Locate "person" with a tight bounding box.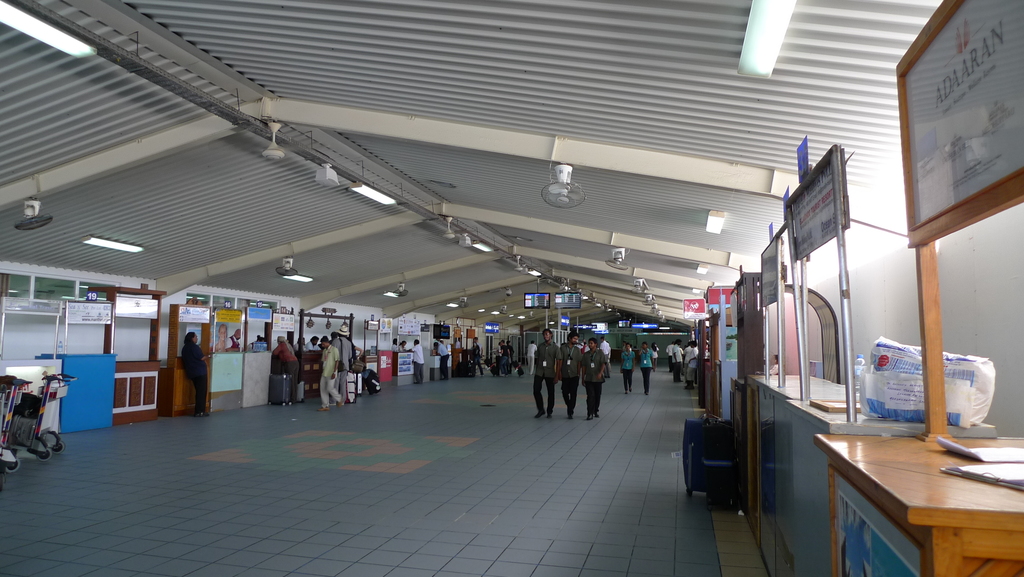
l=577, t=334, r=611, b=423.
